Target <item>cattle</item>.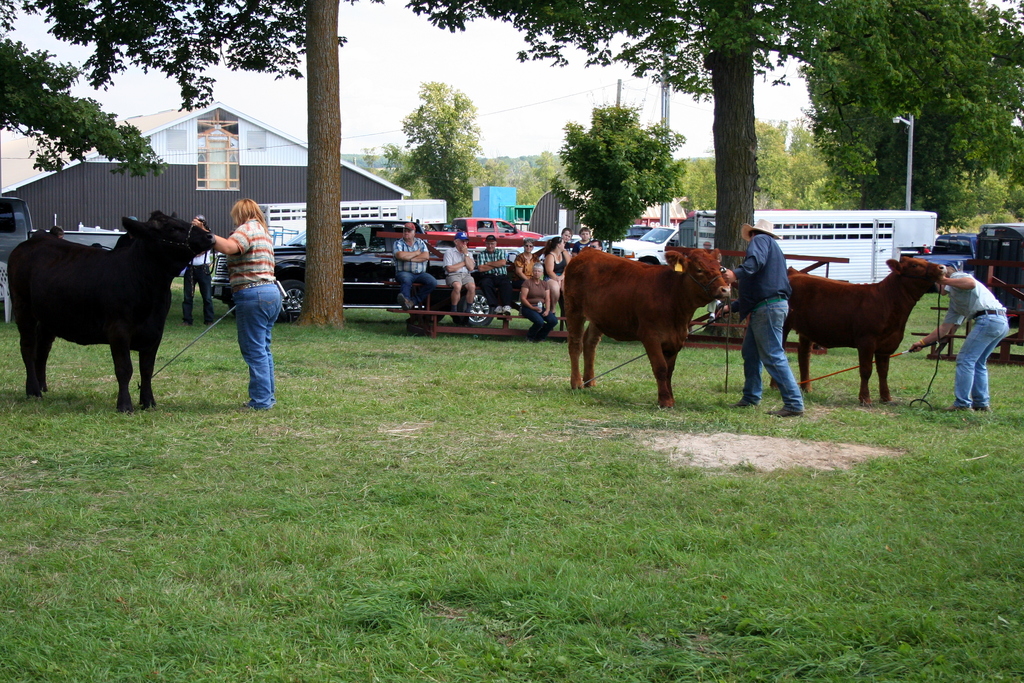
Target region: (left=6, top=209, right=217, bottom=412).
